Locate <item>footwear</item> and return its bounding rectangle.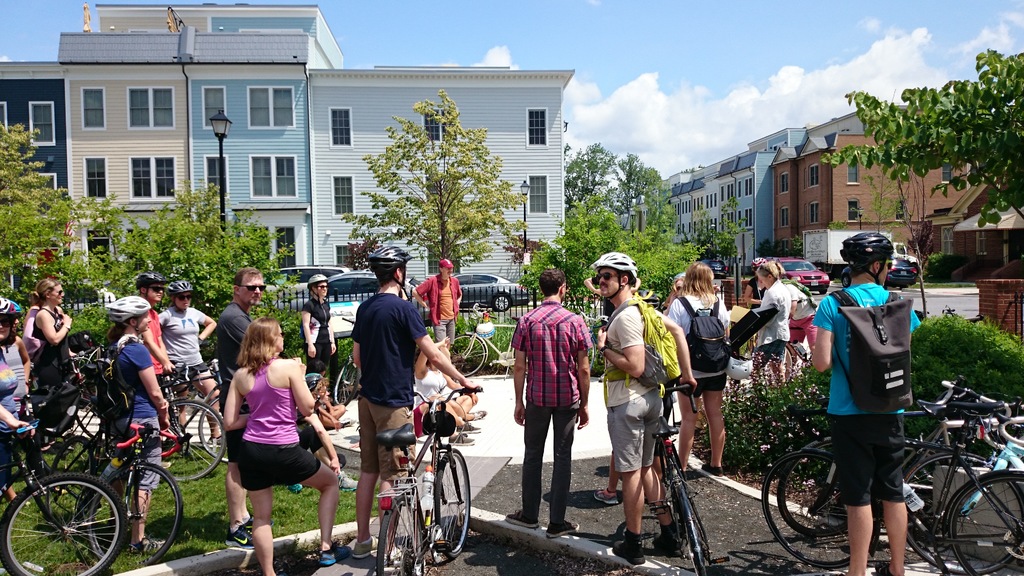
245 516 277 529.
